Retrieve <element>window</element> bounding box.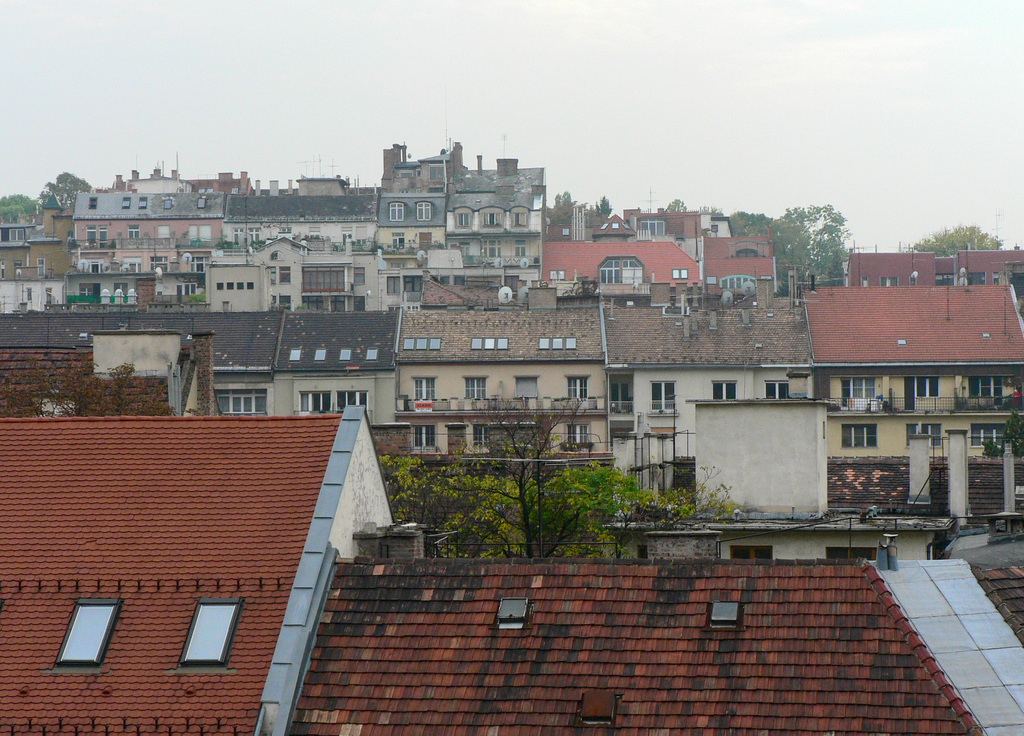
Bounding box: bbox=(456, 214, 468, 228).
